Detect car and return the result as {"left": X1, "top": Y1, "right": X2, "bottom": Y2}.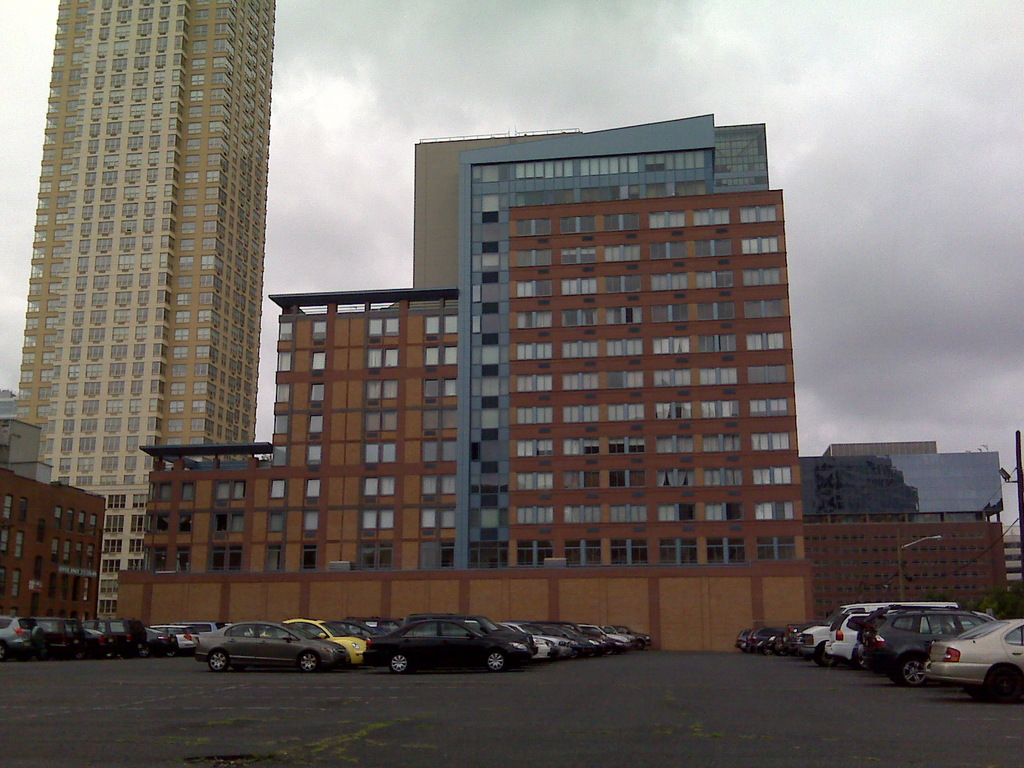
{"left": 354, "top": 630, "right": 536, "bottom": 684}.
